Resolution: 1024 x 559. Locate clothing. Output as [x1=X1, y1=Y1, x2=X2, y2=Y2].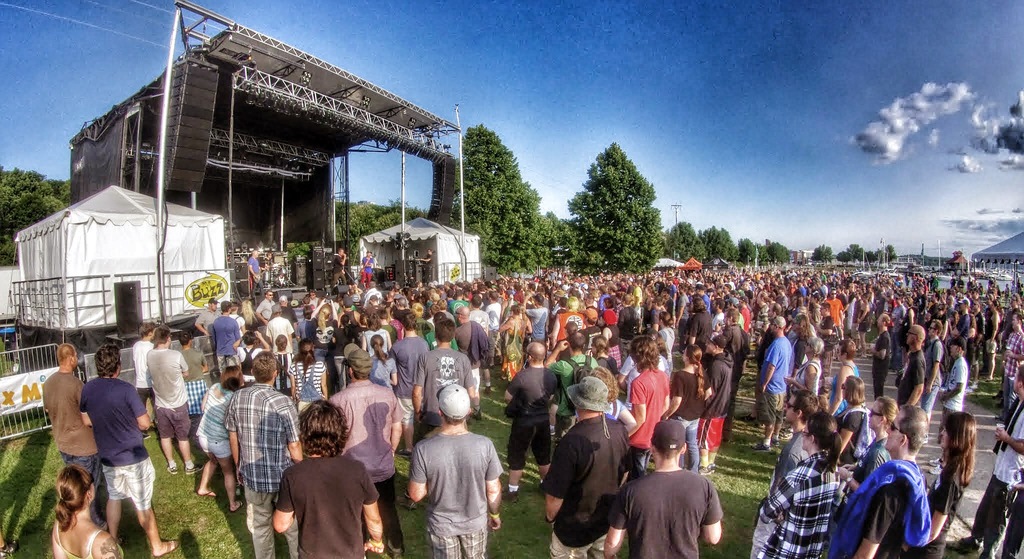
[x1=939, y1=355, x2=967, y2=441].
